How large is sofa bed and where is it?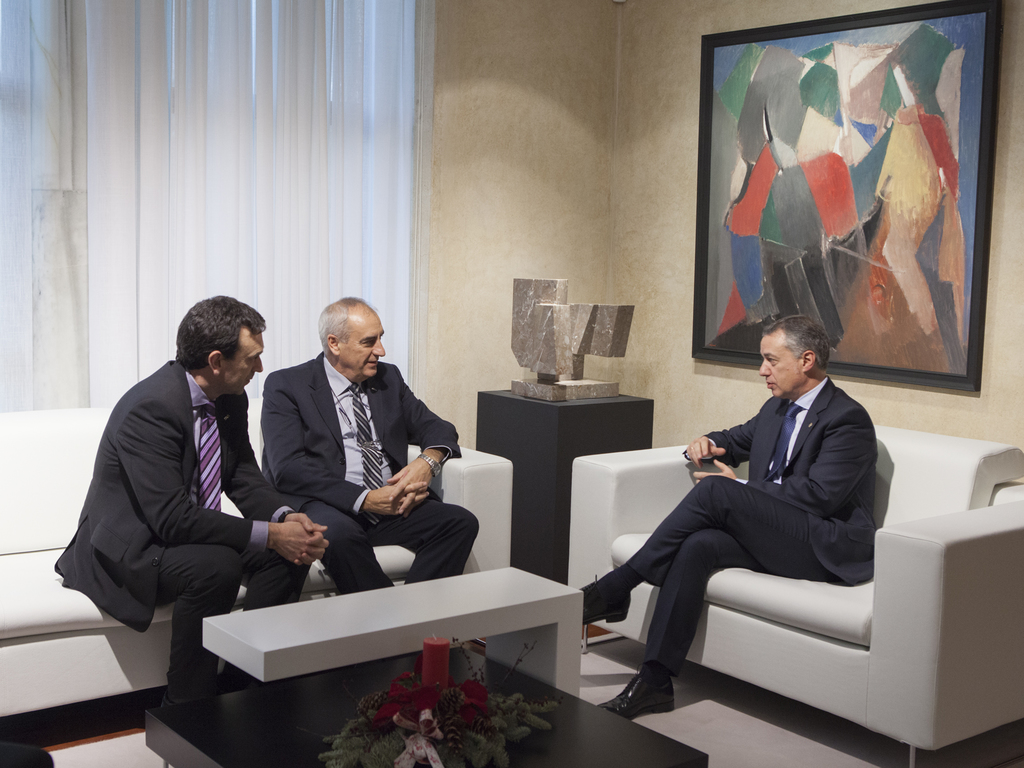
Bounding box: <box>568,423,1023,767</box>.
